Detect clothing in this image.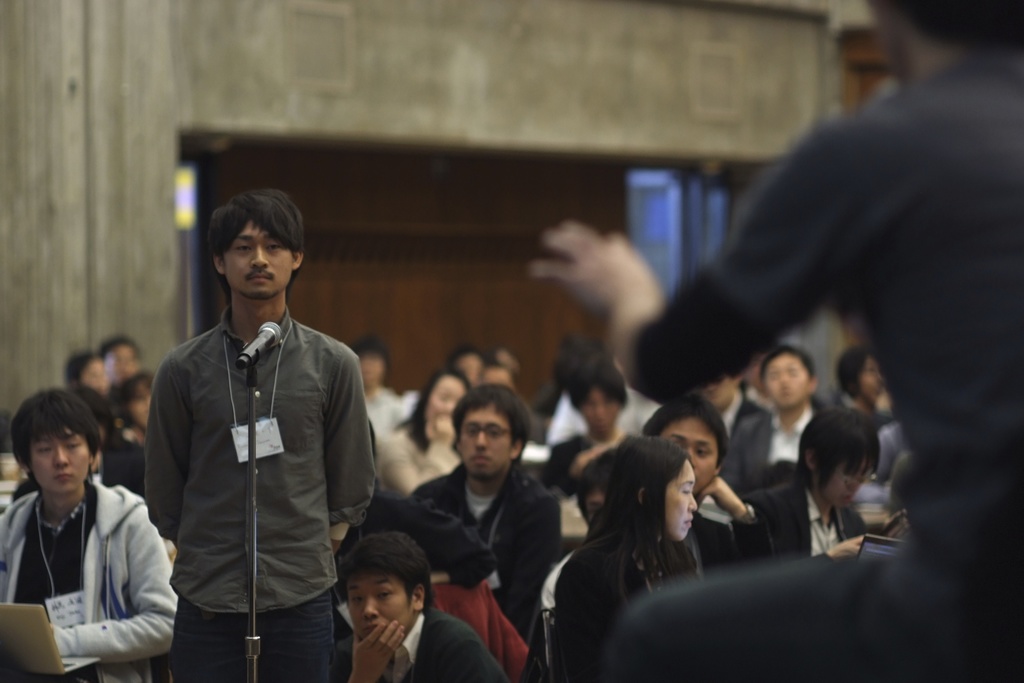
Detection: box=[0, 473, 173, 679].
